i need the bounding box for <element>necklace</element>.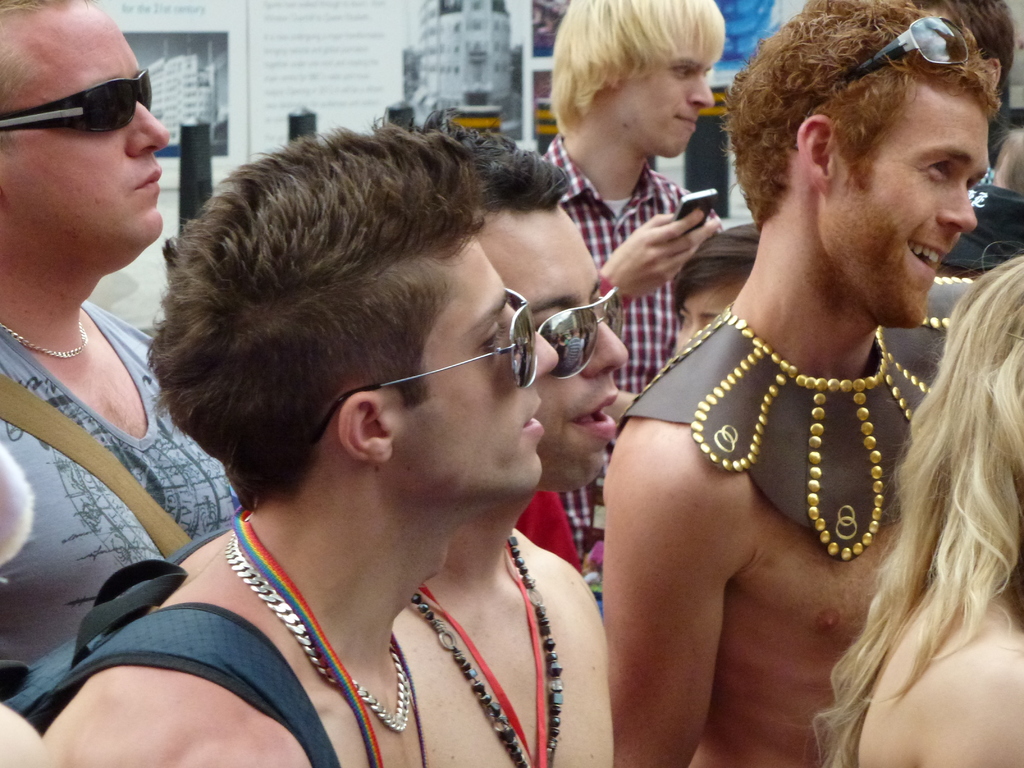
Here it is: (228, 530, 410, 735).
